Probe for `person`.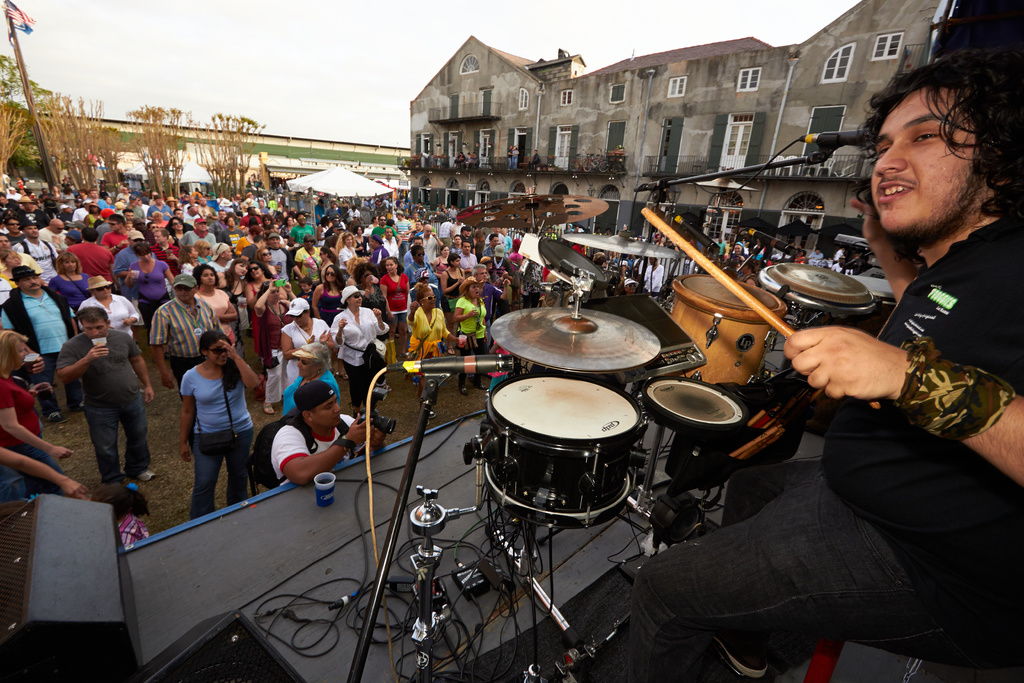
Probe result: [267, 232, 292, 283].
